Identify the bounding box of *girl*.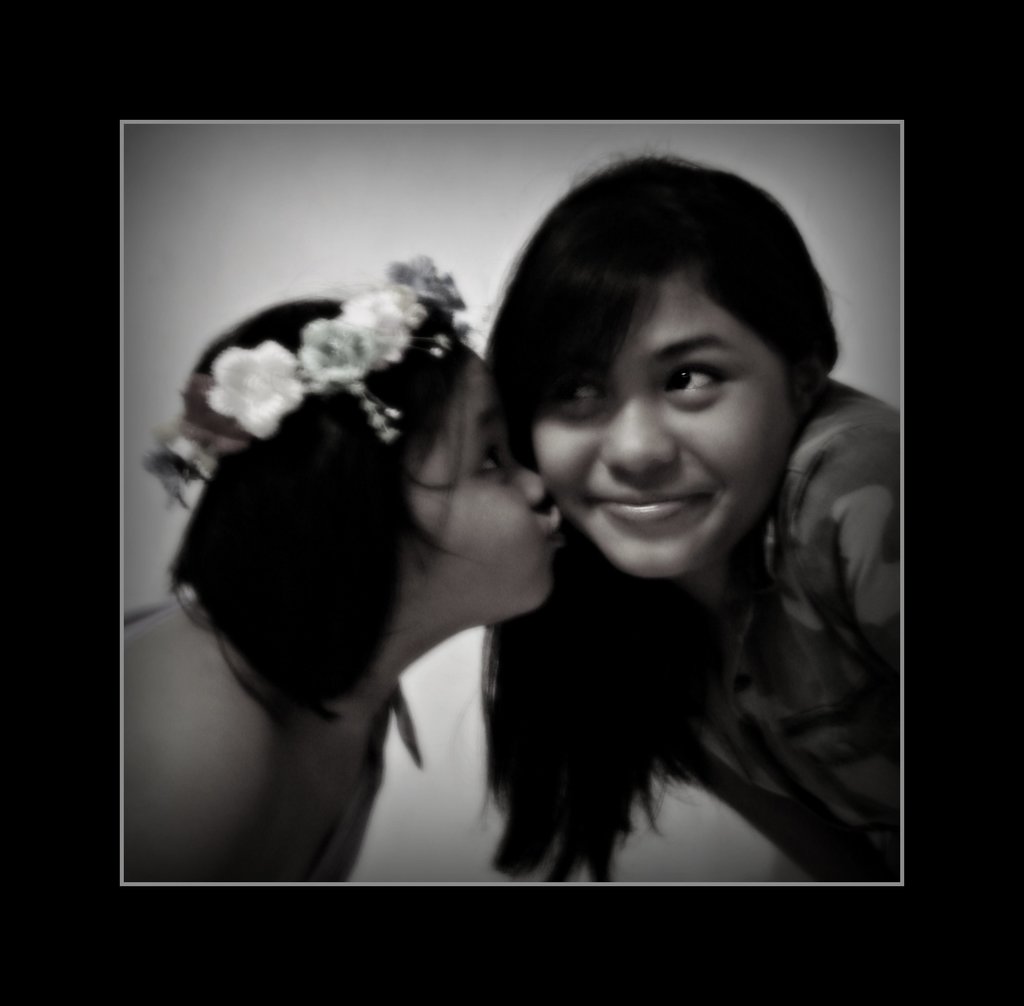
detection(121, 246, 566, 884).
